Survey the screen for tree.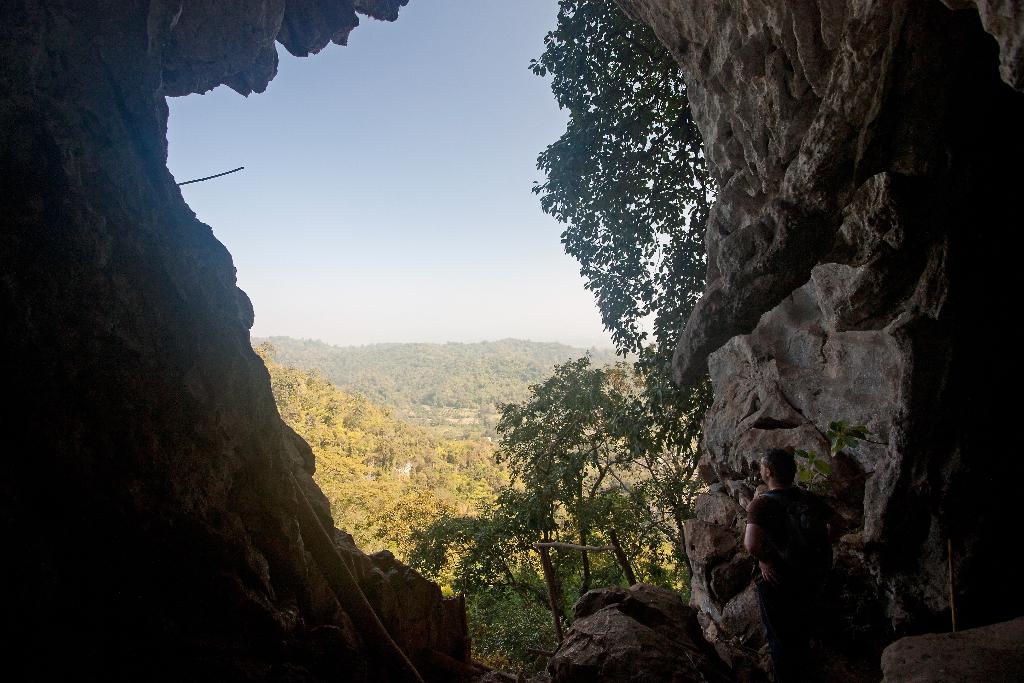
Survey found: l=399, t=356, r=707, b=682.
